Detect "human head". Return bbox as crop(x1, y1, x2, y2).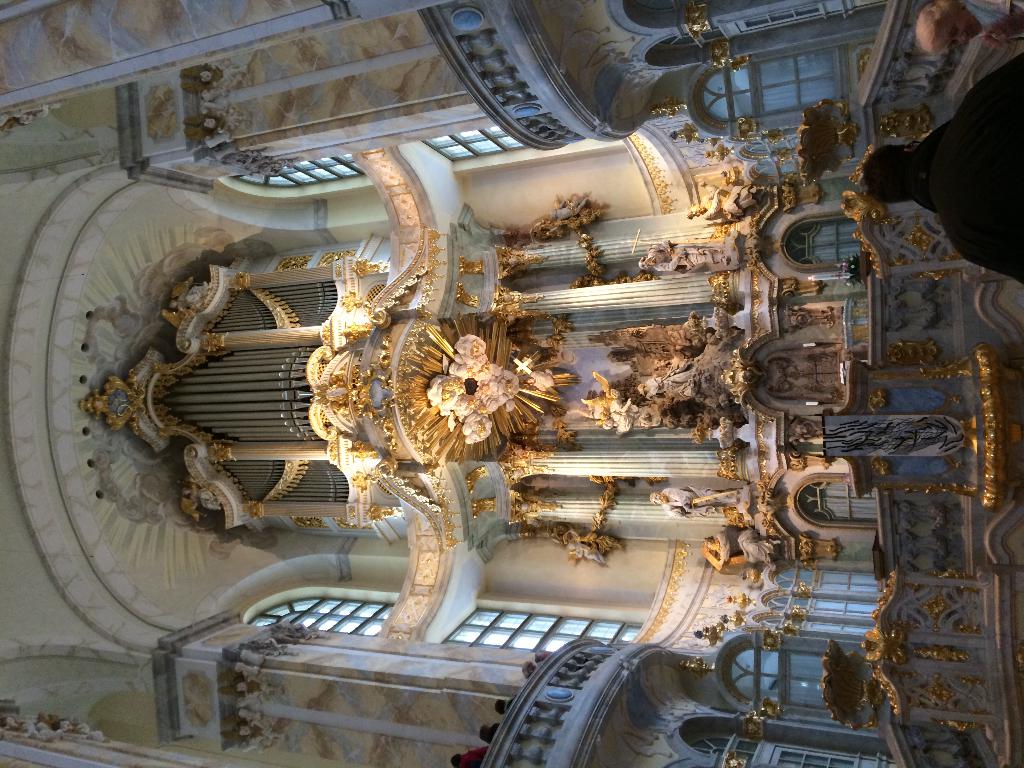
crop(705, 536, 716, 554).
